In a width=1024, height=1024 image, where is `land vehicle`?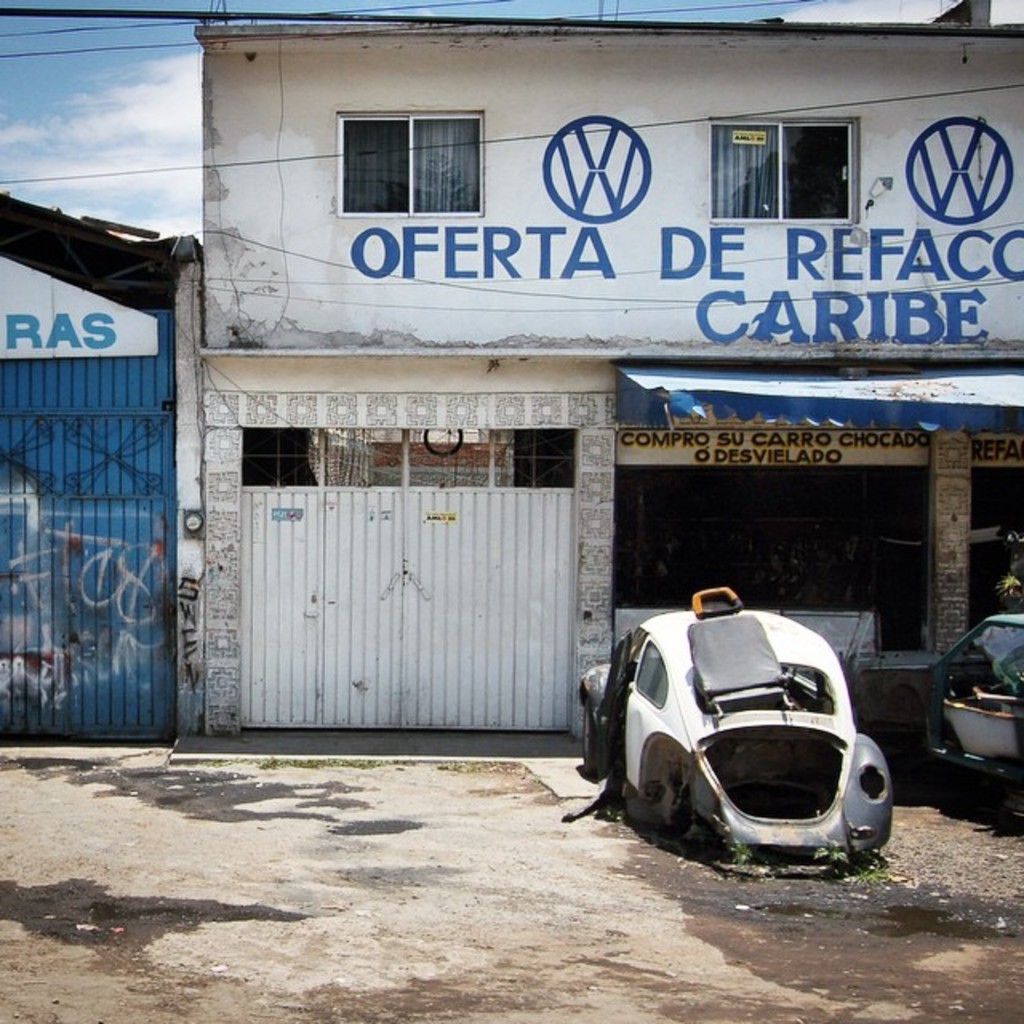
917:611:1022:798.
